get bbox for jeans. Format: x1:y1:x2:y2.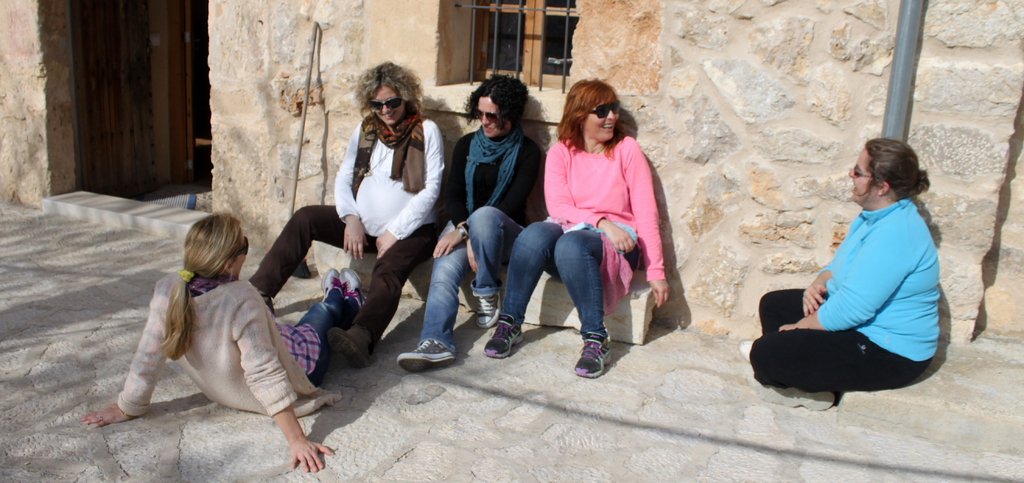
417:202:522:346.
